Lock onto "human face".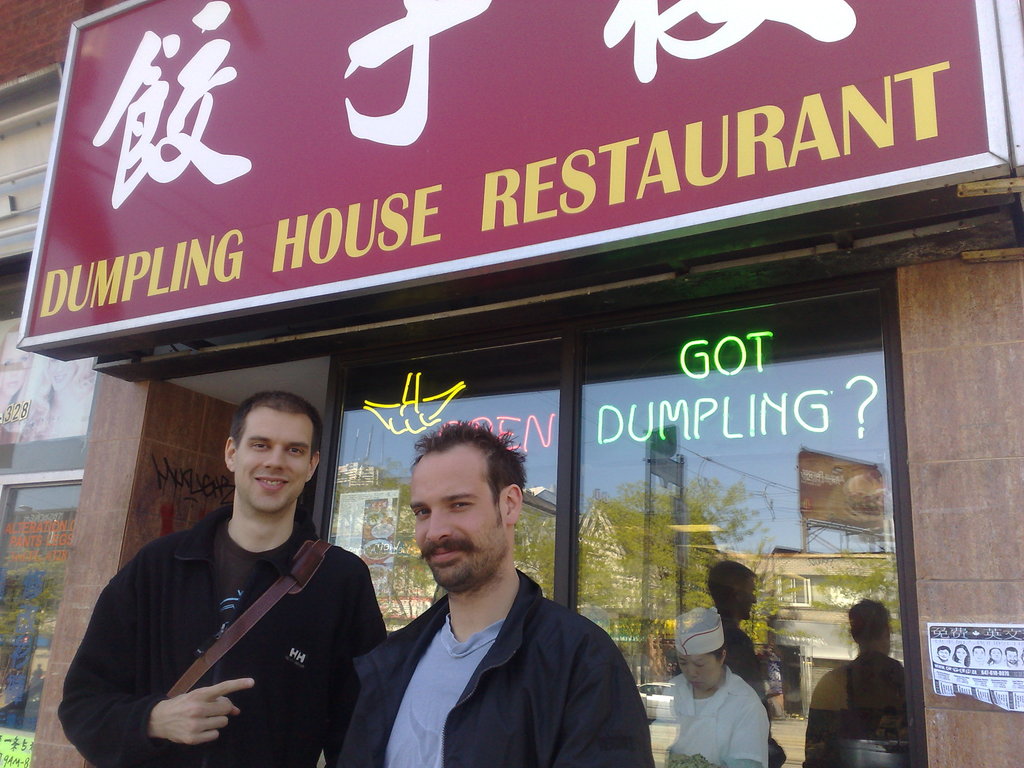
Locked: x1=410 y1=452 x2=508 y2=591.
